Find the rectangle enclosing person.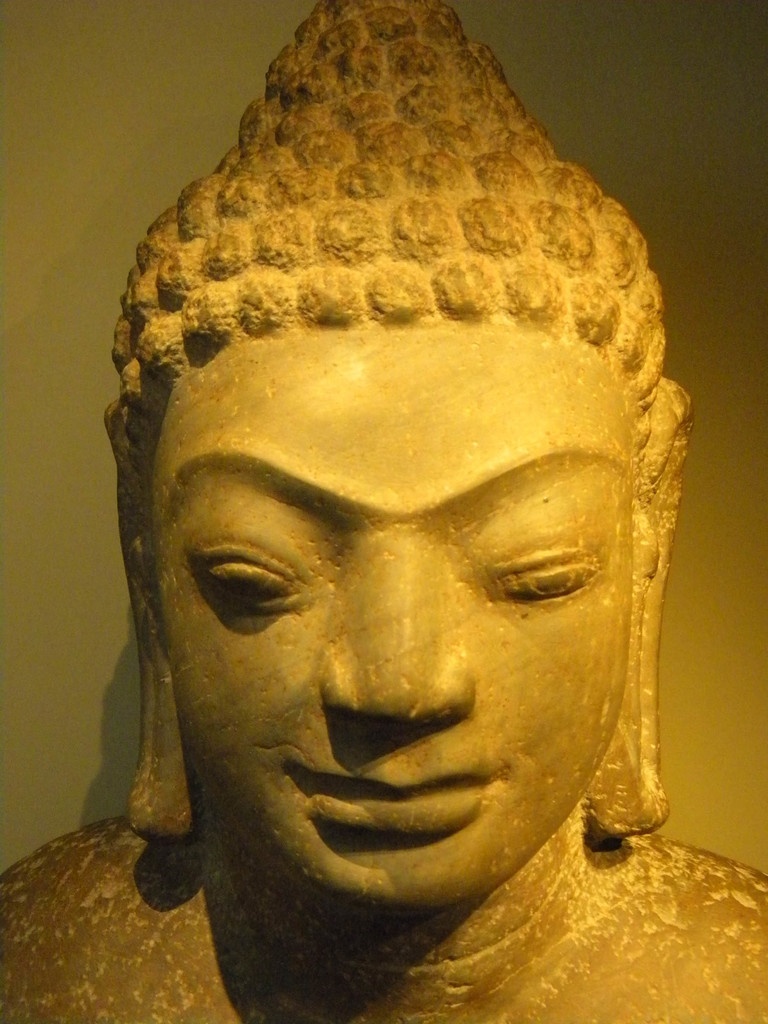
locate(15, 68, 767, 1023).
